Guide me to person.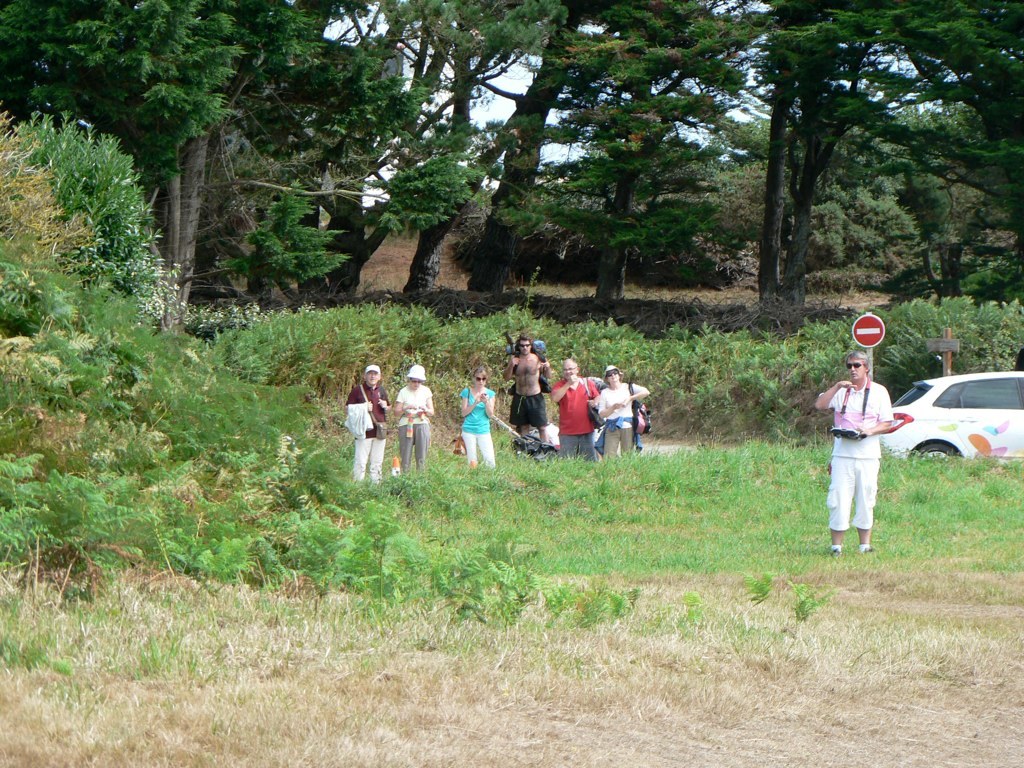
Guidance: region(552, 361, 600, 454).
